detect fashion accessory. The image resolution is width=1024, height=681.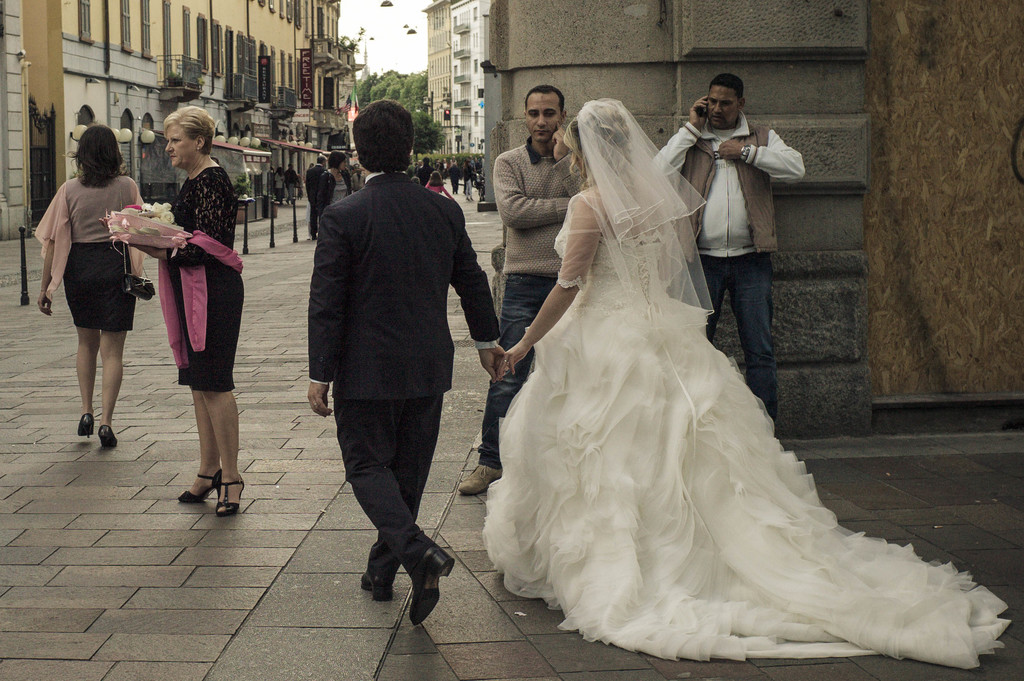
Rect(77, 414, 96, 439).
